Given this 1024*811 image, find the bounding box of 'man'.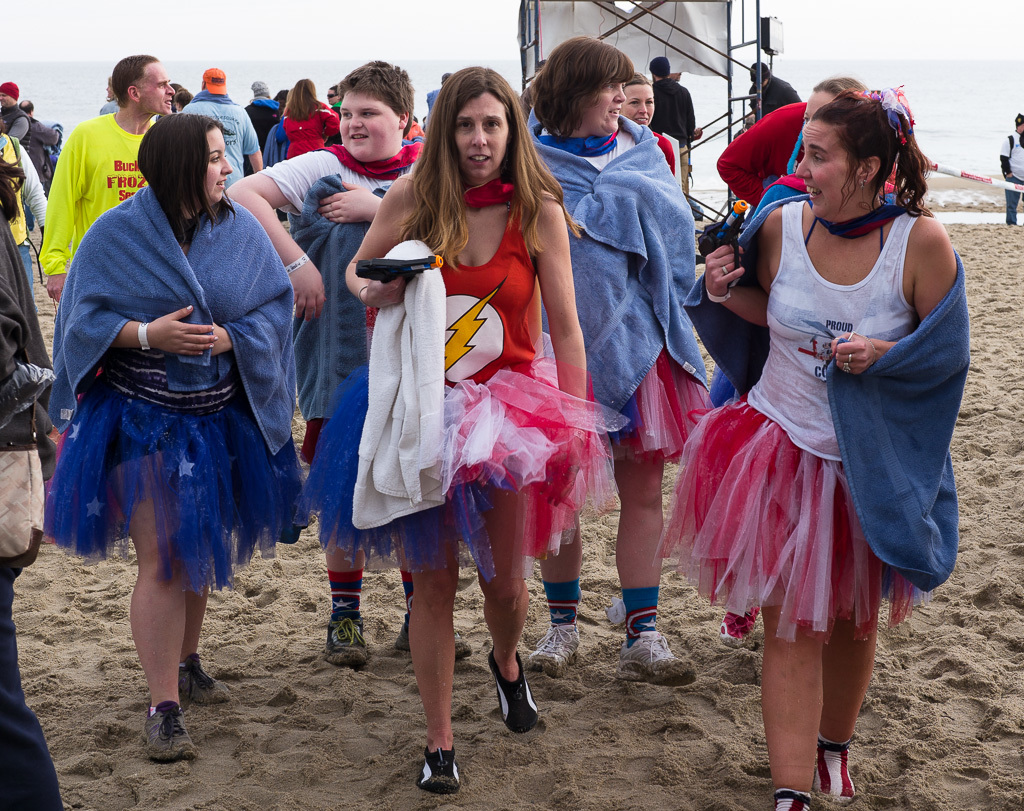
box=[652, 52, 694, 191].
